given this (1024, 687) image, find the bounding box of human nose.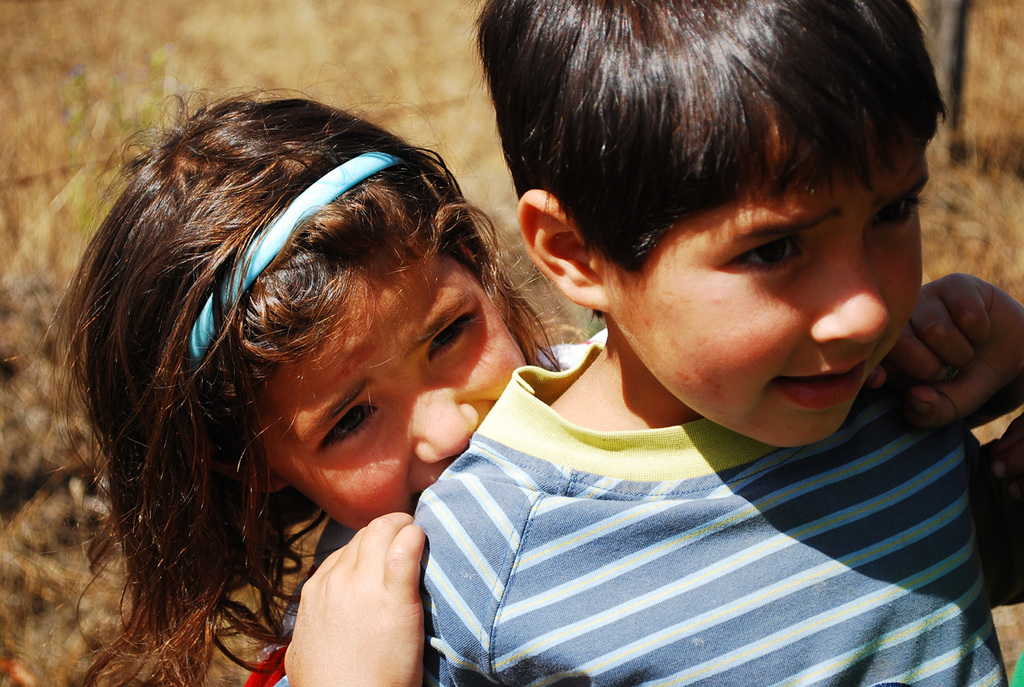
806,242,895,347.
